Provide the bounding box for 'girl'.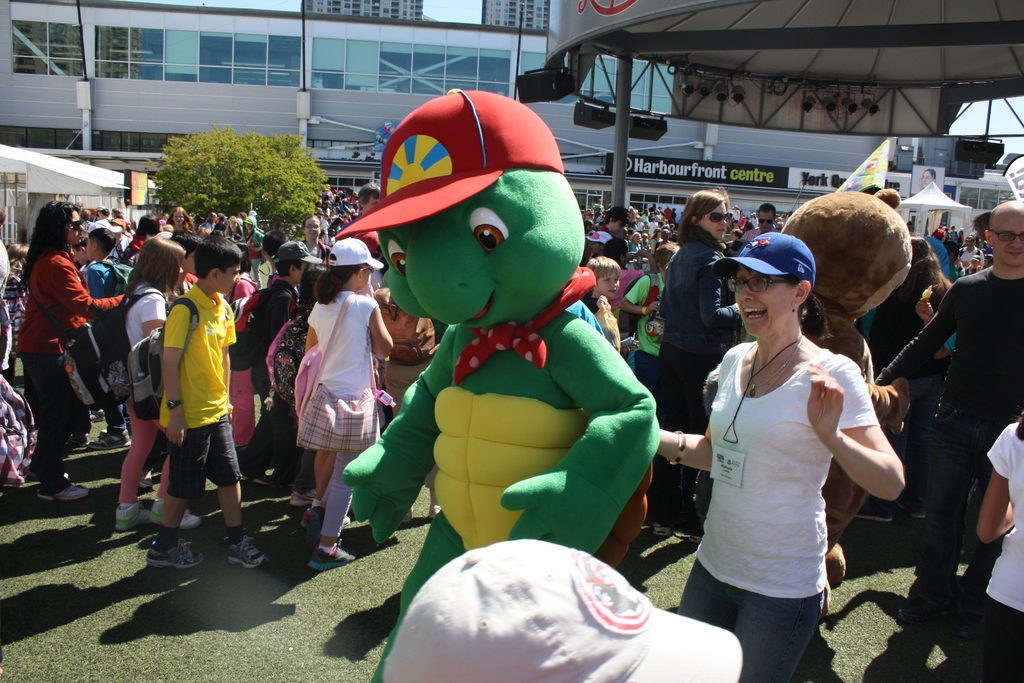
x1=733, y1=204, x2=739, y2=228.
